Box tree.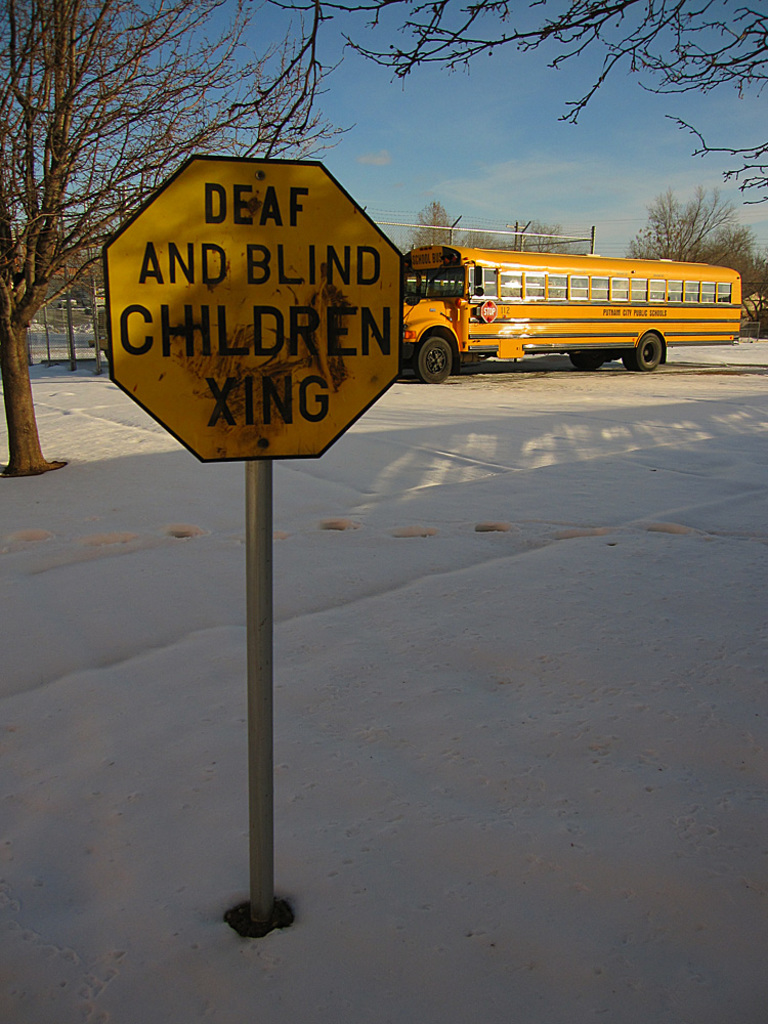
pyautogui.locateOnScreen(0, 0, 356, 475).
